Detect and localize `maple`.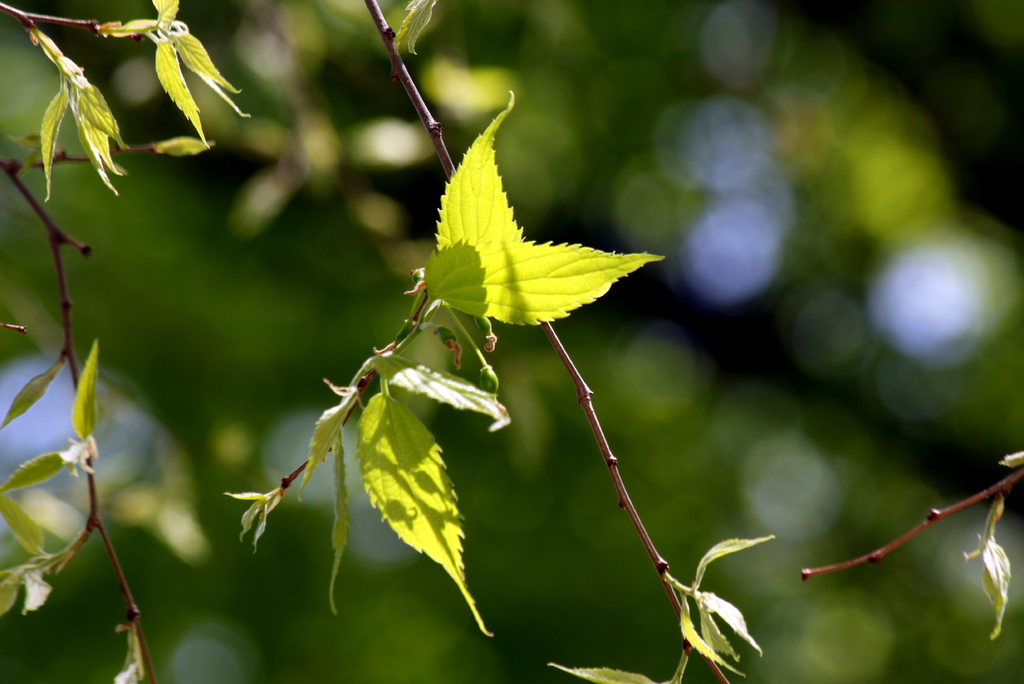
Localized at {"x1": 0, "y1": 0, "x2": 1023, "y2": 683}.
